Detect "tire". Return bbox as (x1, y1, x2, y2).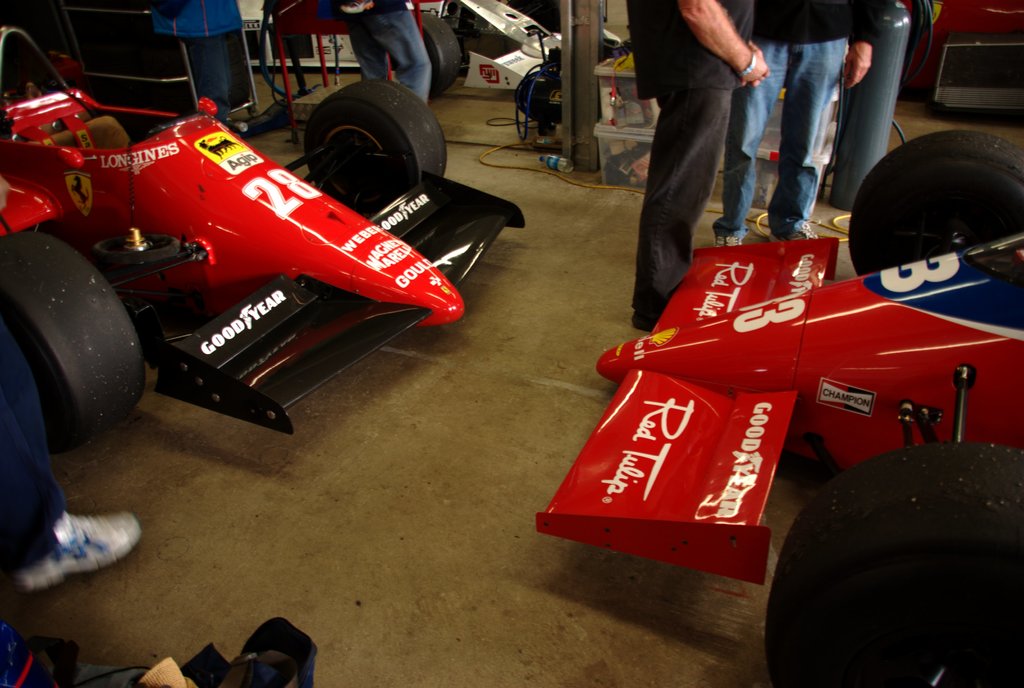
(3, 233, 141, 437).
